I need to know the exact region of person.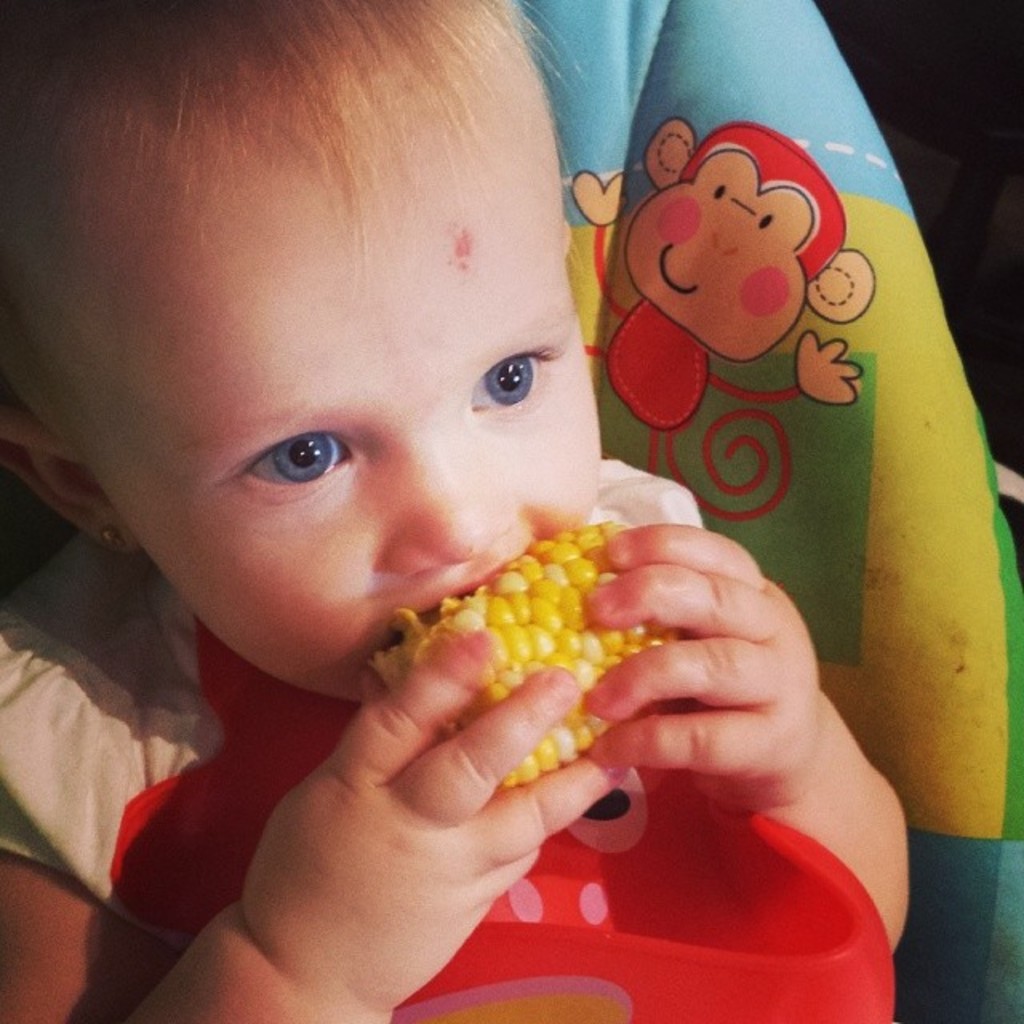
Region: rect(0, 42, 864, 1023).
